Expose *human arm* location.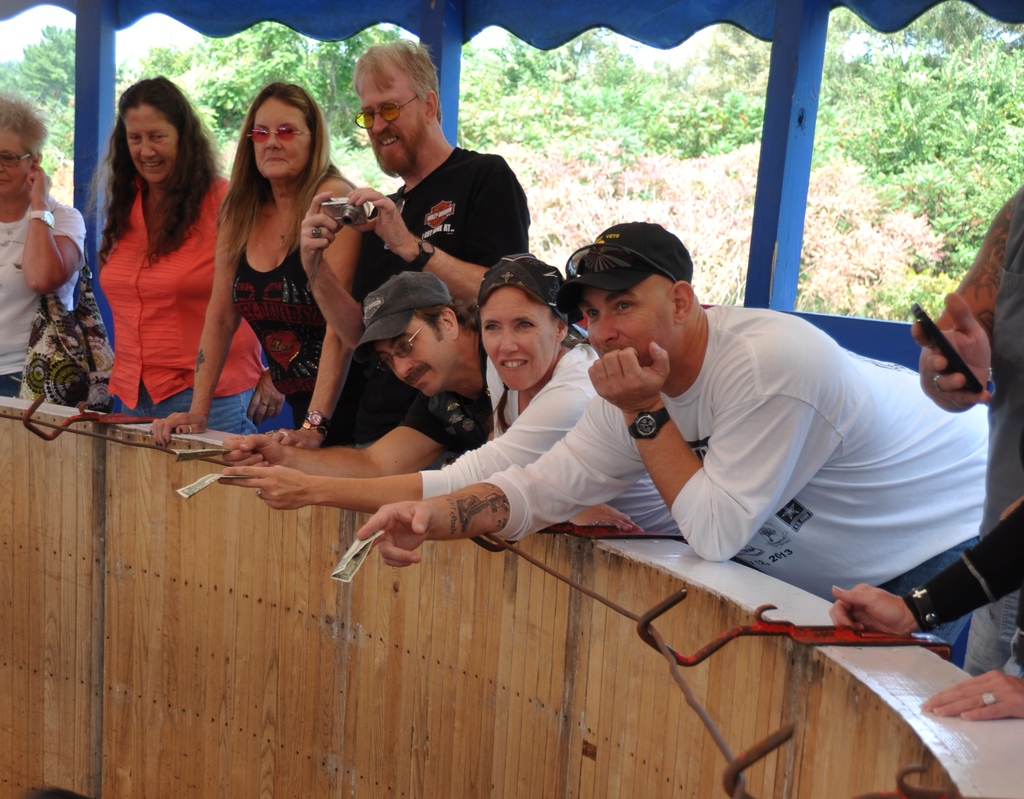
Exposed at detection(342, 154, 533, 301).
